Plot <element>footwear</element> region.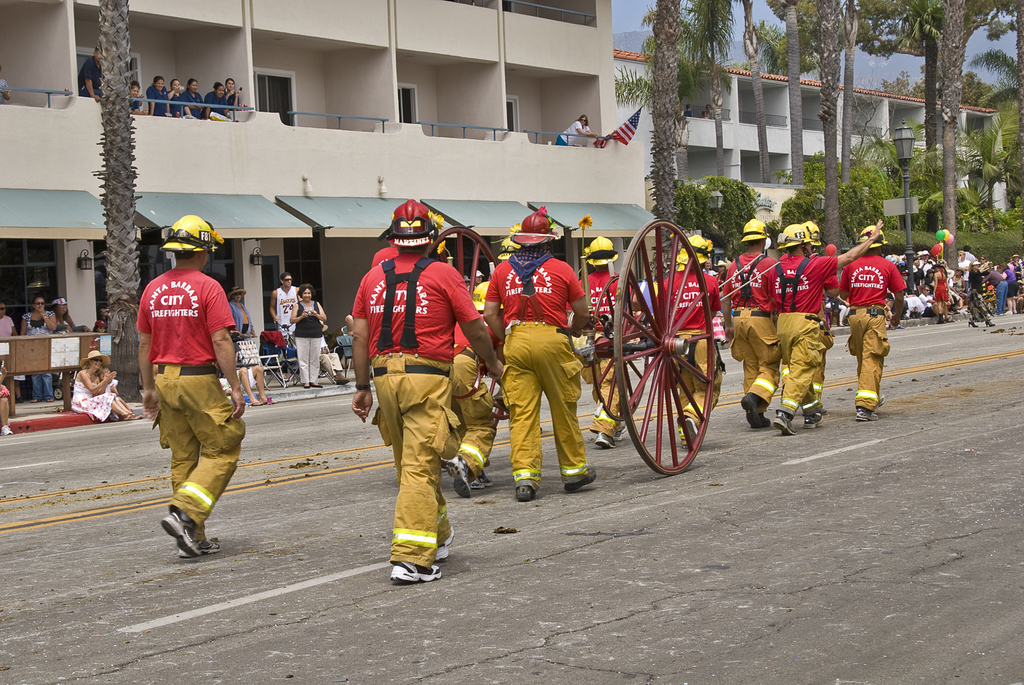
Plotted at [176,530,217,555].
